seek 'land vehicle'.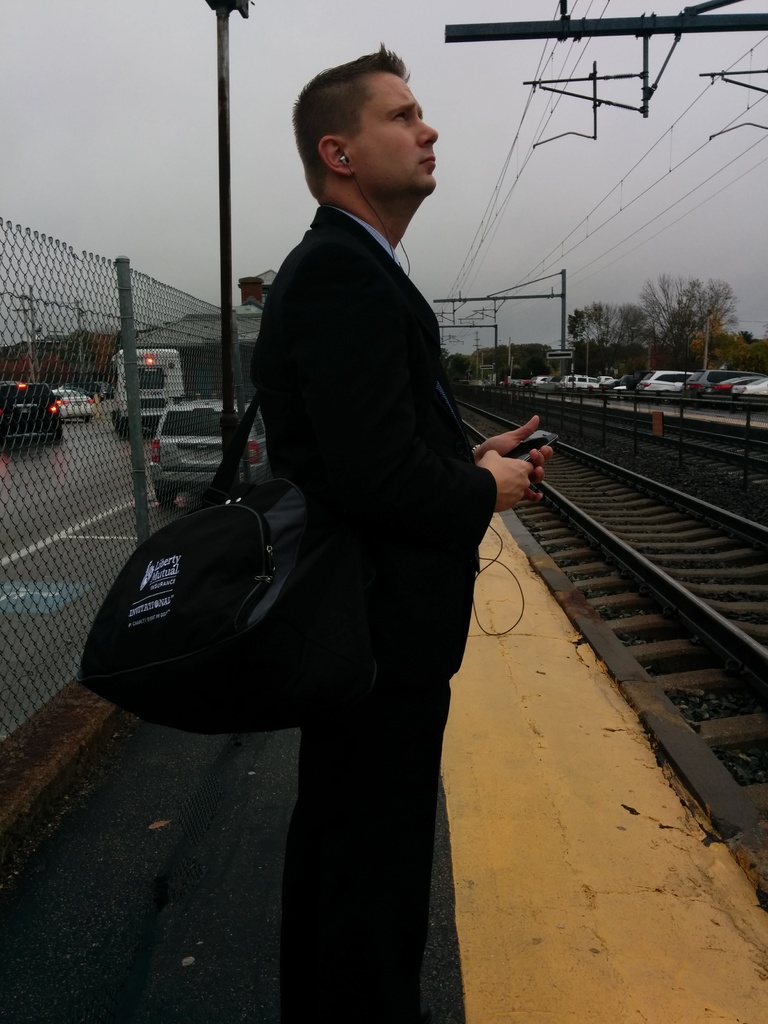
crop(0, 377, 62, 449).
